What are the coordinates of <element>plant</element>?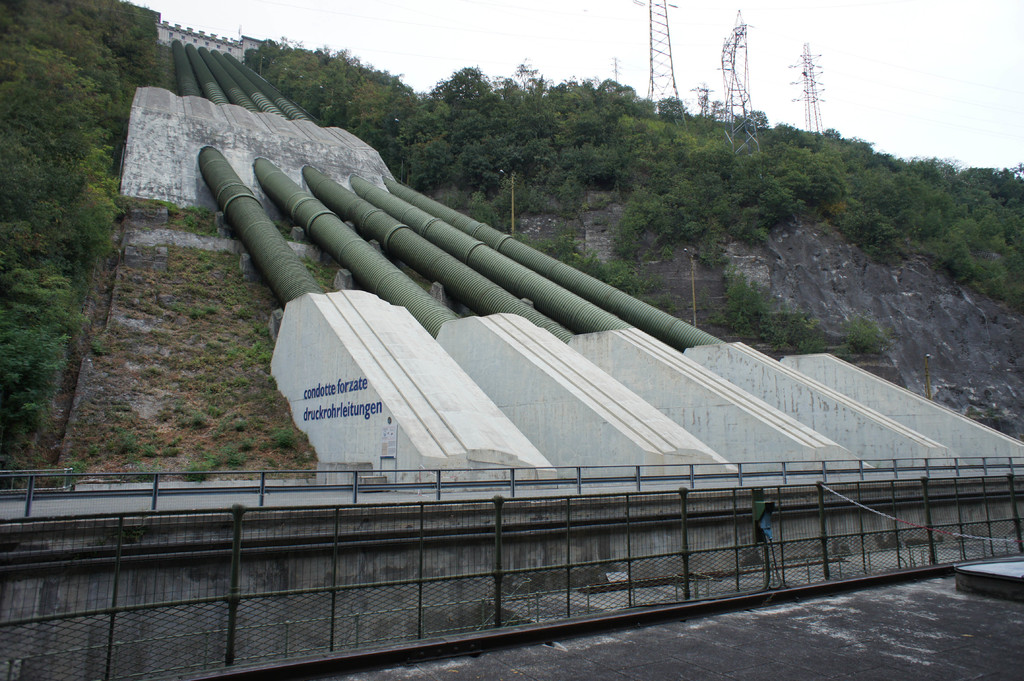
(x1=246, y1=340, x2=273, y2=366).
